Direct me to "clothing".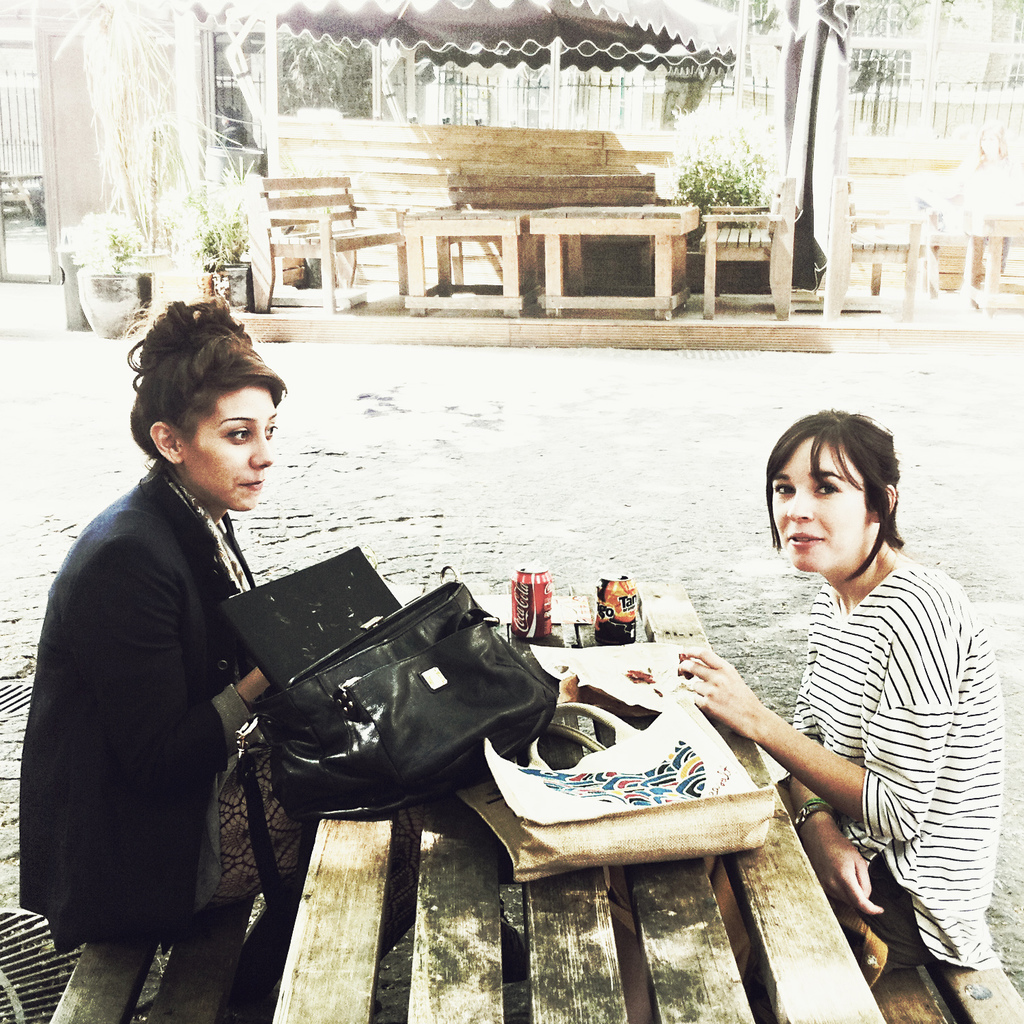
Direction: region(5, 452, 315, 962).
